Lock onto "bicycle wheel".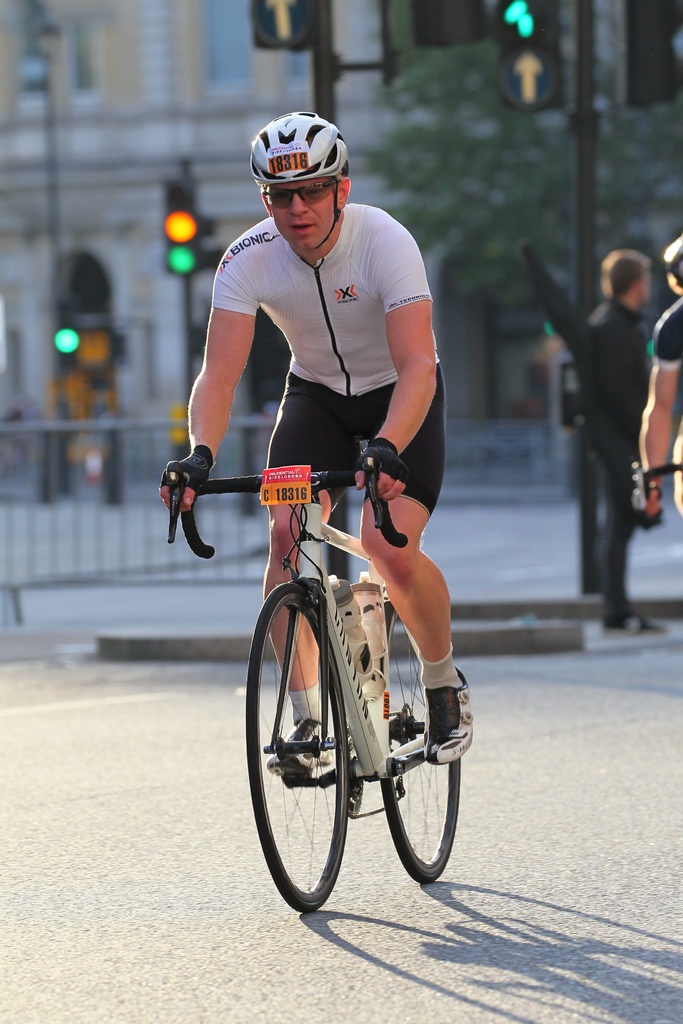
Locked: box=[258, 586, 391, 912].
